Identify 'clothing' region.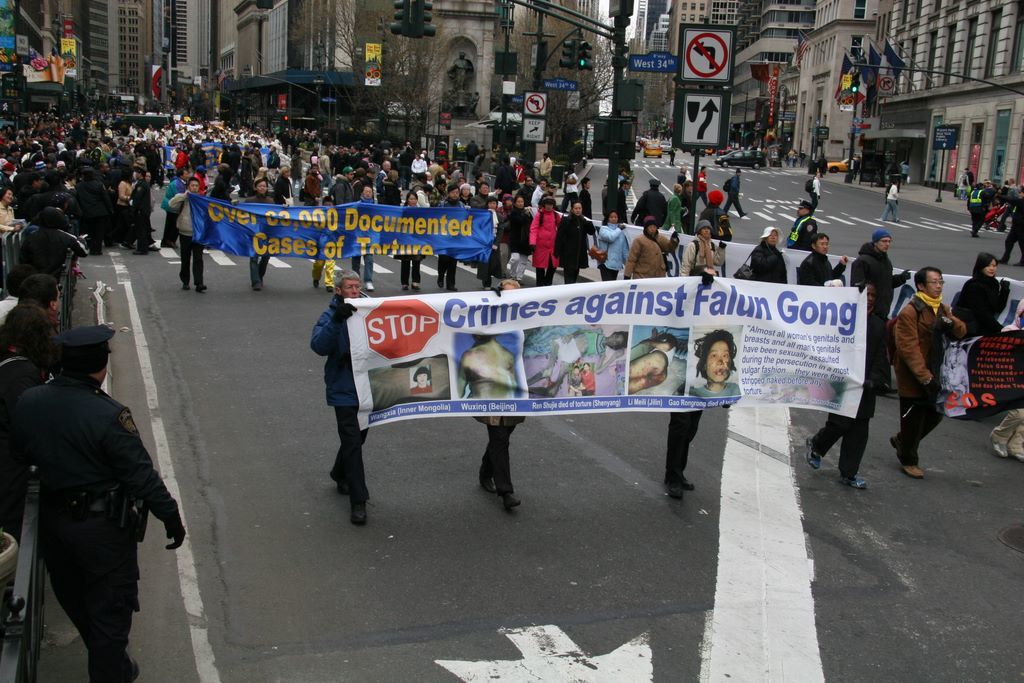
Region: l=846, t=244, r=914, b=299.
